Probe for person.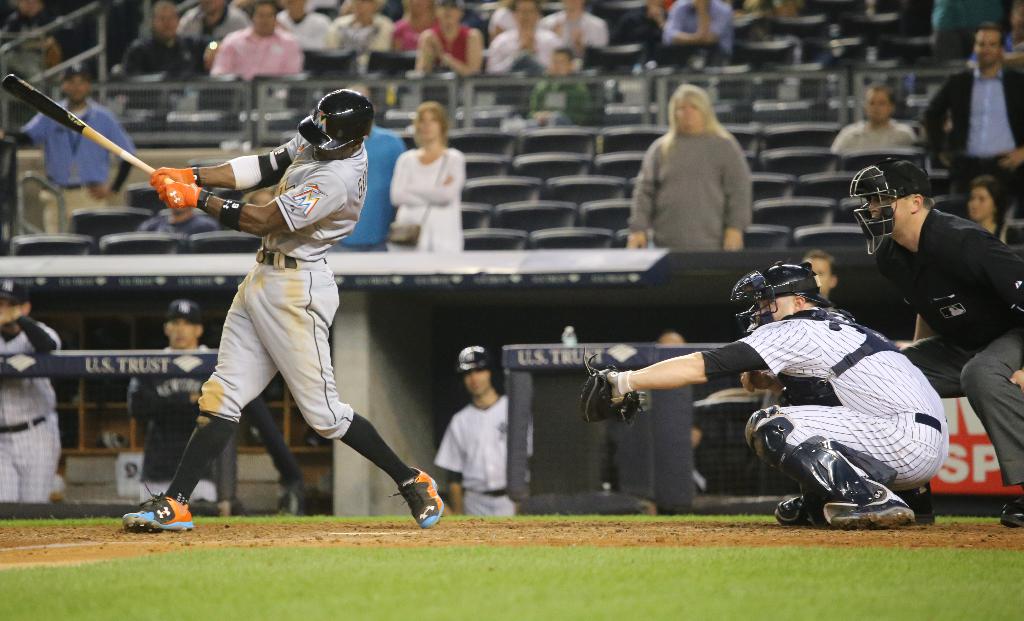
Probe result: bbox=(177, 0, 254, 40).
